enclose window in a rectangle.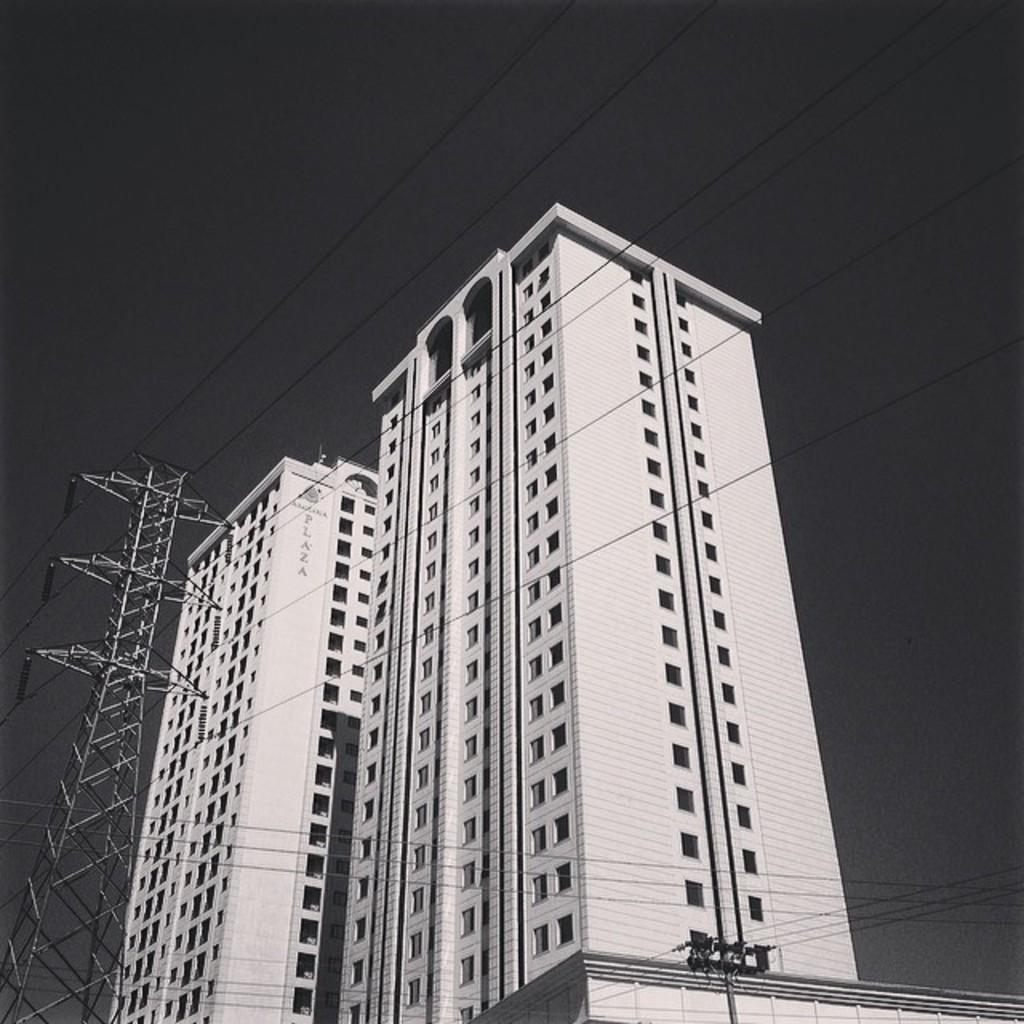
bbox(350, 920, 365, 936).
